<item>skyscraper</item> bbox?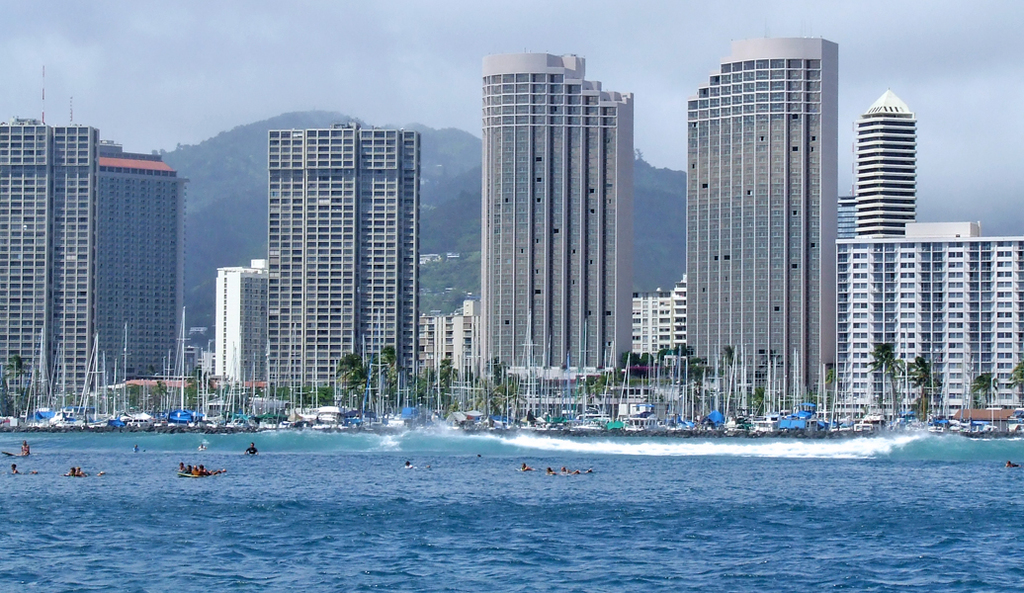
box=[265, 127, 426, 399]
